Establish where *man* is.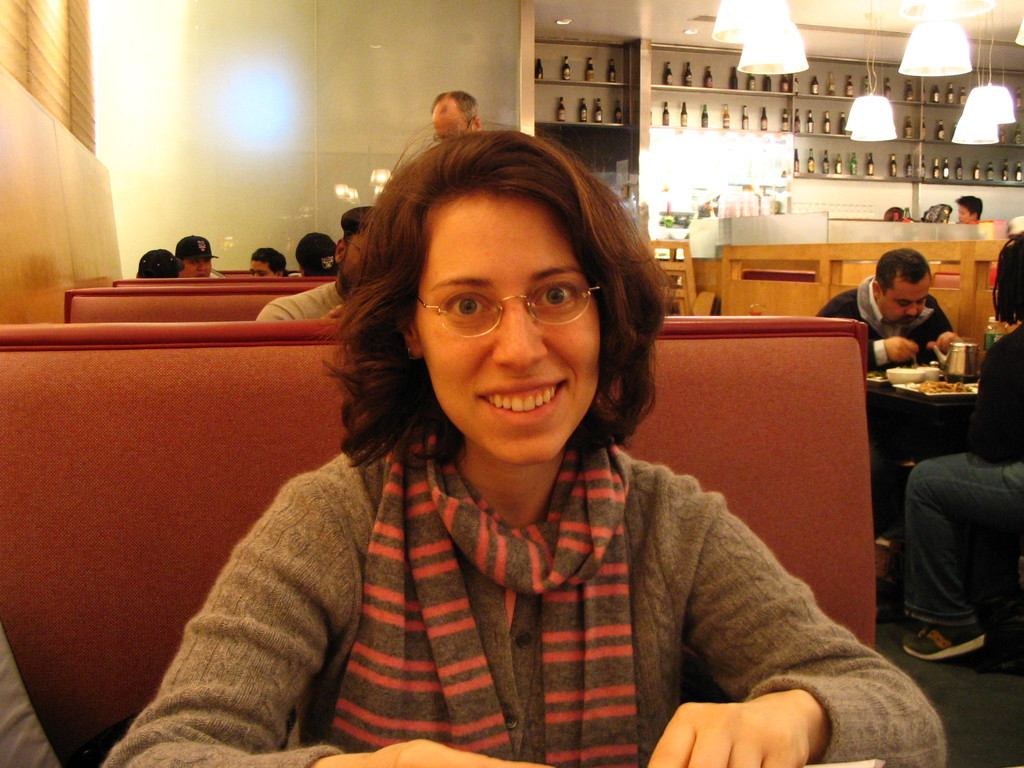
Established at (x1=953, y1=196, x2=982, y2=225).
